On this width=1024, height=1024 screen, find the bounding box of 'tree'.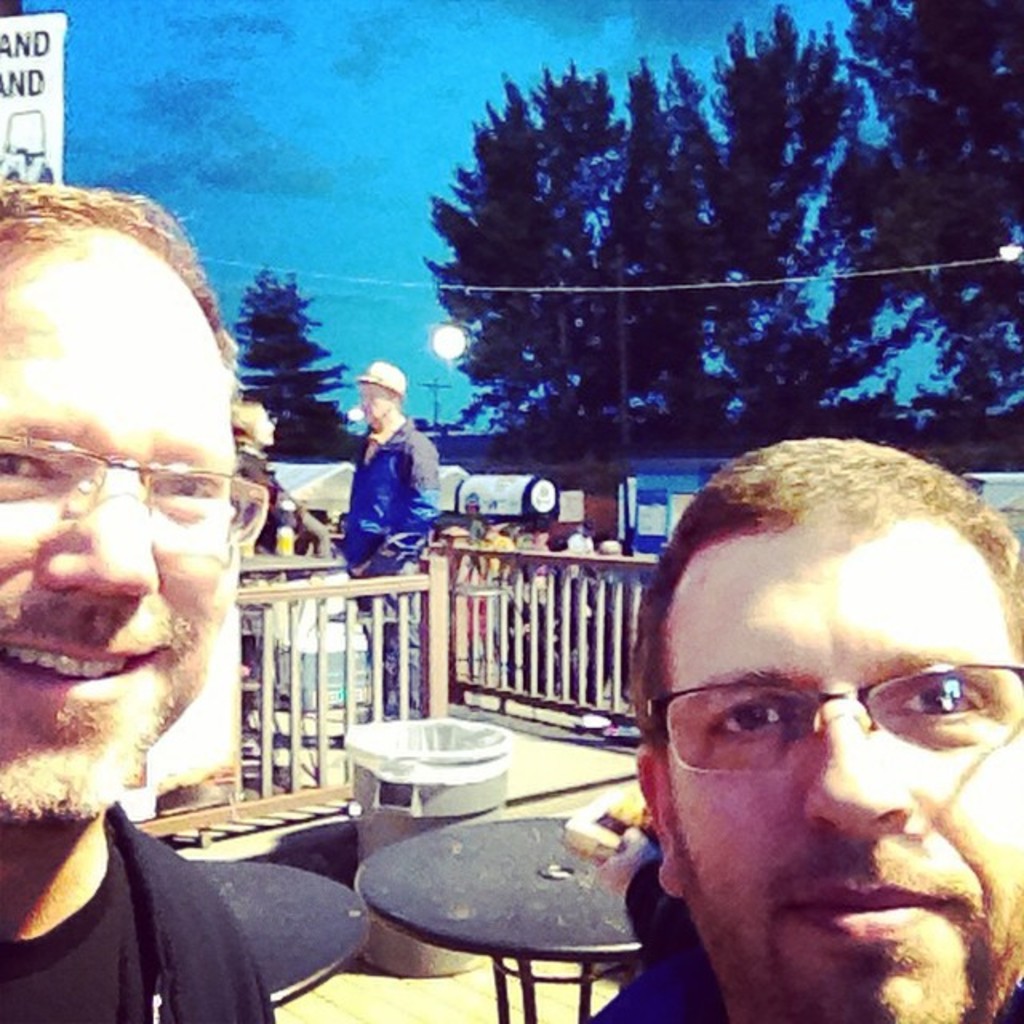
Bounding box: bbox=(226, 251, 362, 464).
